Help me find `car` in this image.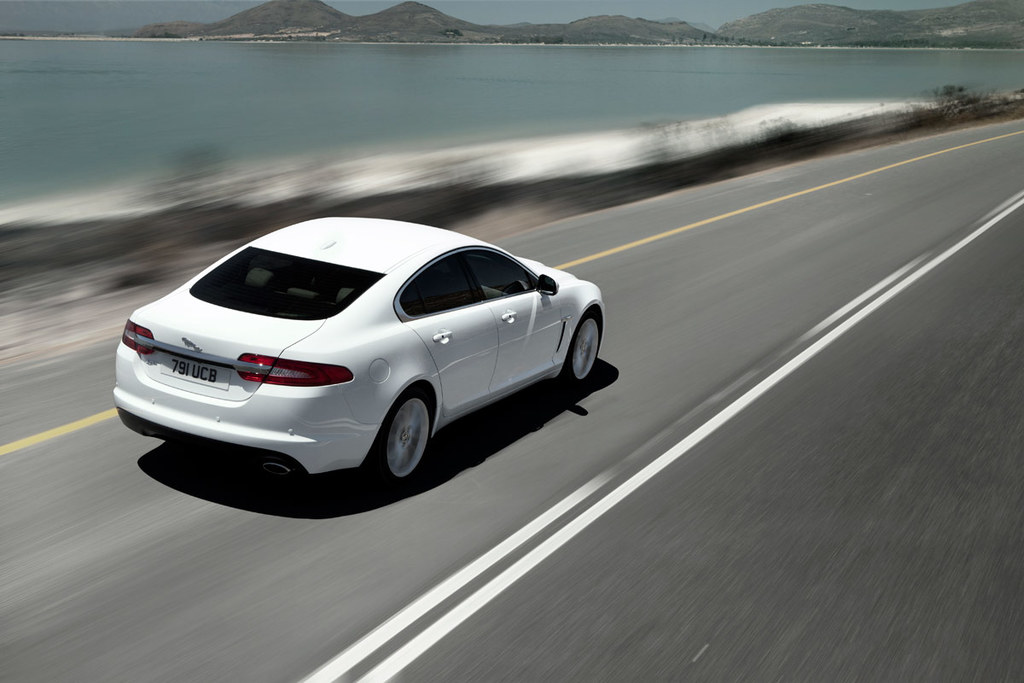
Found it: box=[113, 221, 608, 511].
